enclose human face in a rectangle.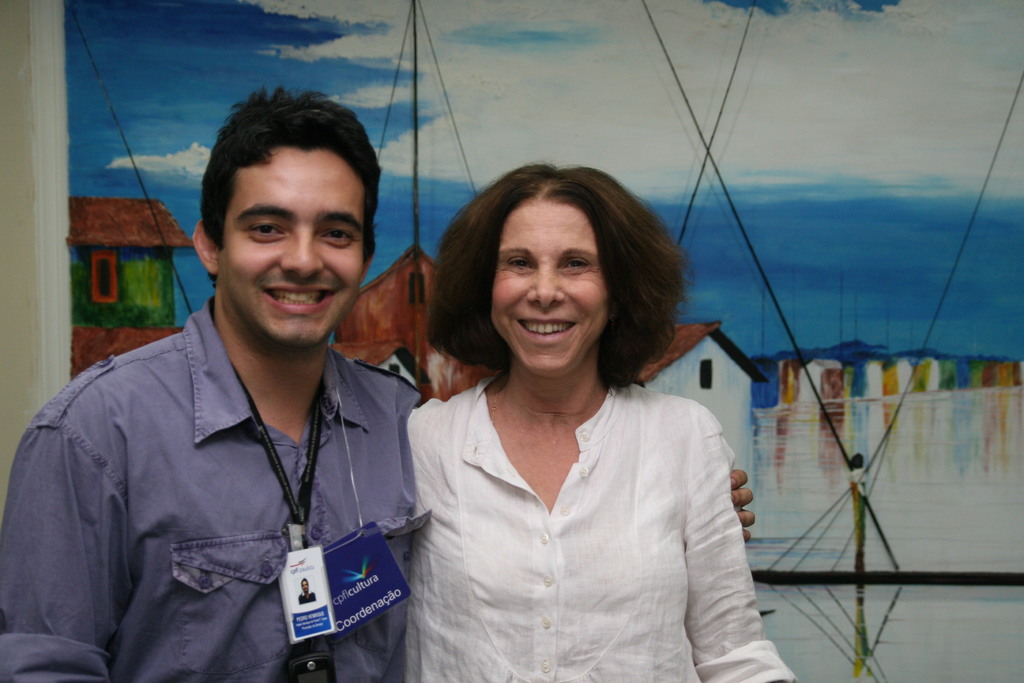
(x1=219, y1=149, x2=364, y2=343).
